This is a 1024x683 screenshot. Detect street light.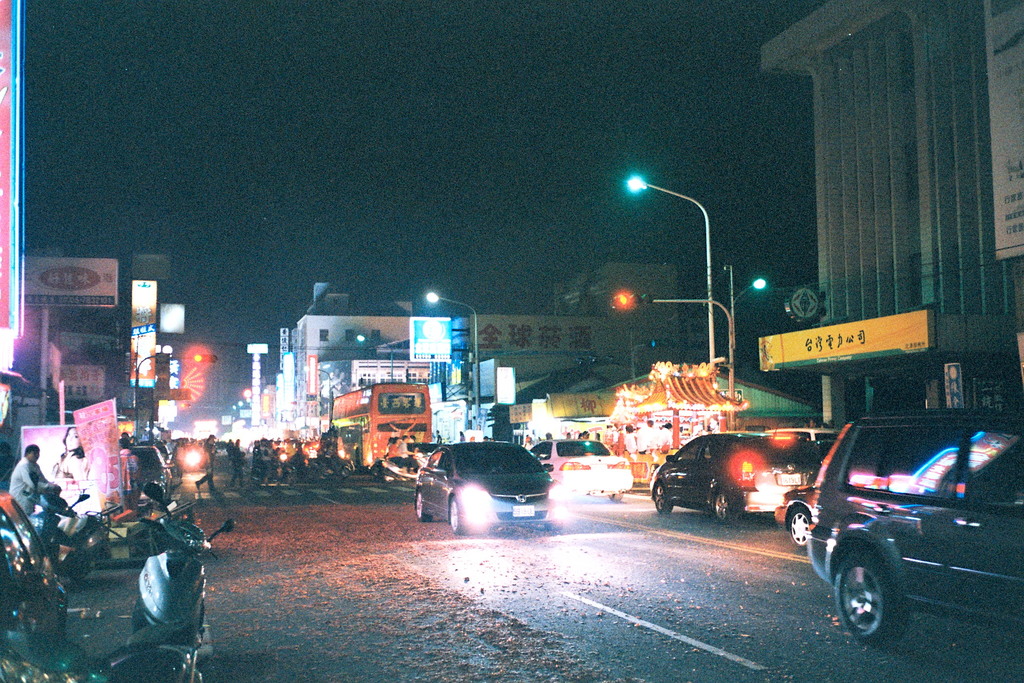
left=349, top=333, right=399, bottom=385.
